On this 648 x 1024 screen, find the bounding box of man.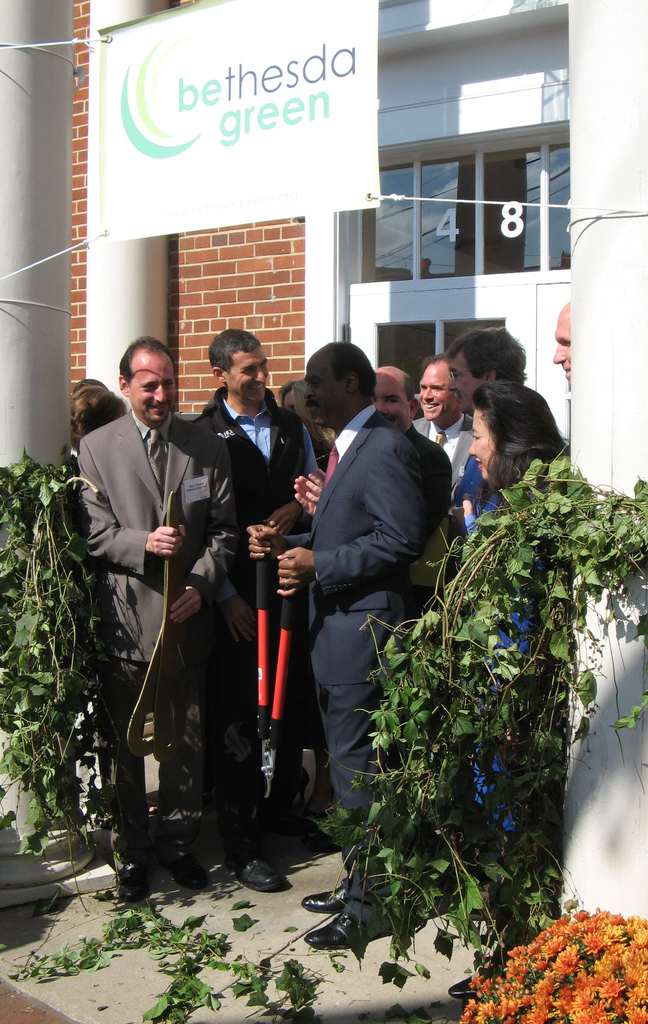
Bounding box: (left=411, top=355, right=478, bottom=483).
